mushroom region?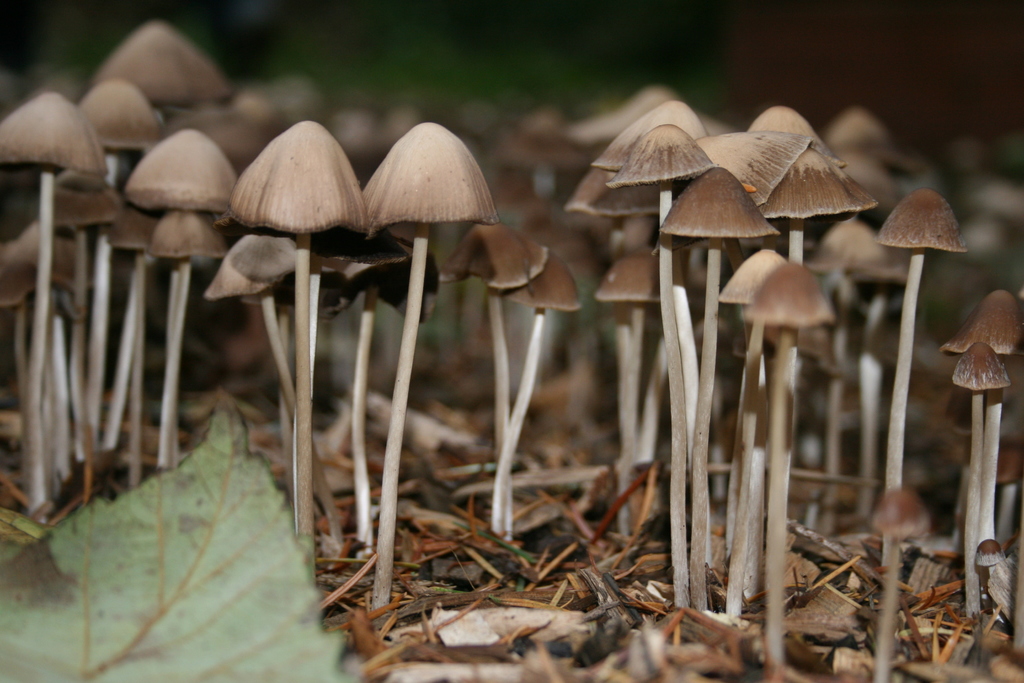
select_region(879, 189, 968, 559)
